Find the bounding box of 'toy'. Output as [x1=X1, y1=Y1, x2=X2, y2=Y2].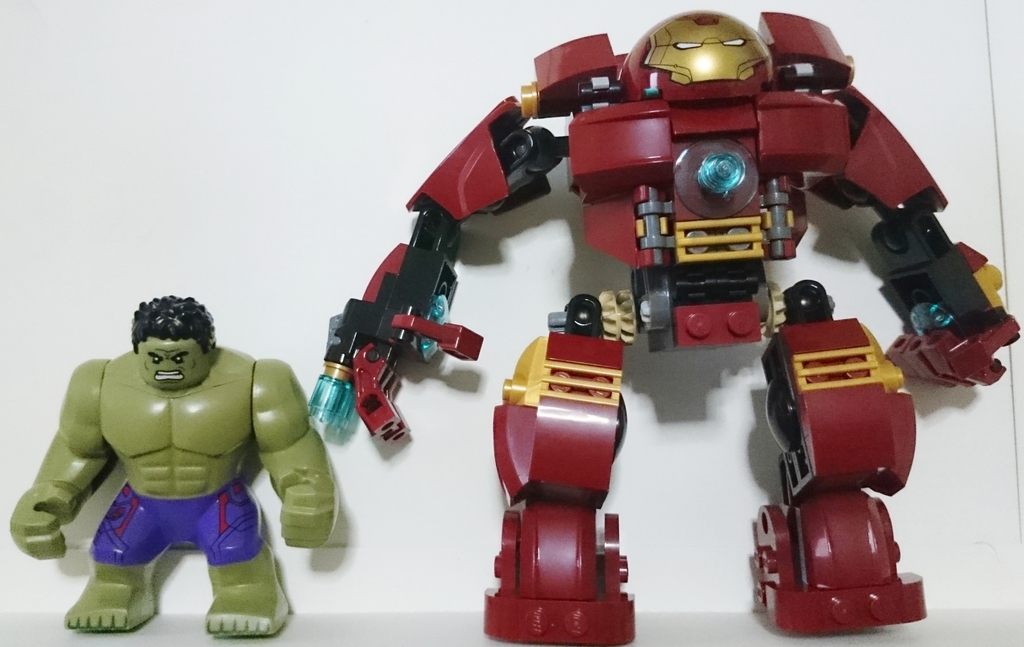
[x1=10, y1=291, x2=341, y2=638].
